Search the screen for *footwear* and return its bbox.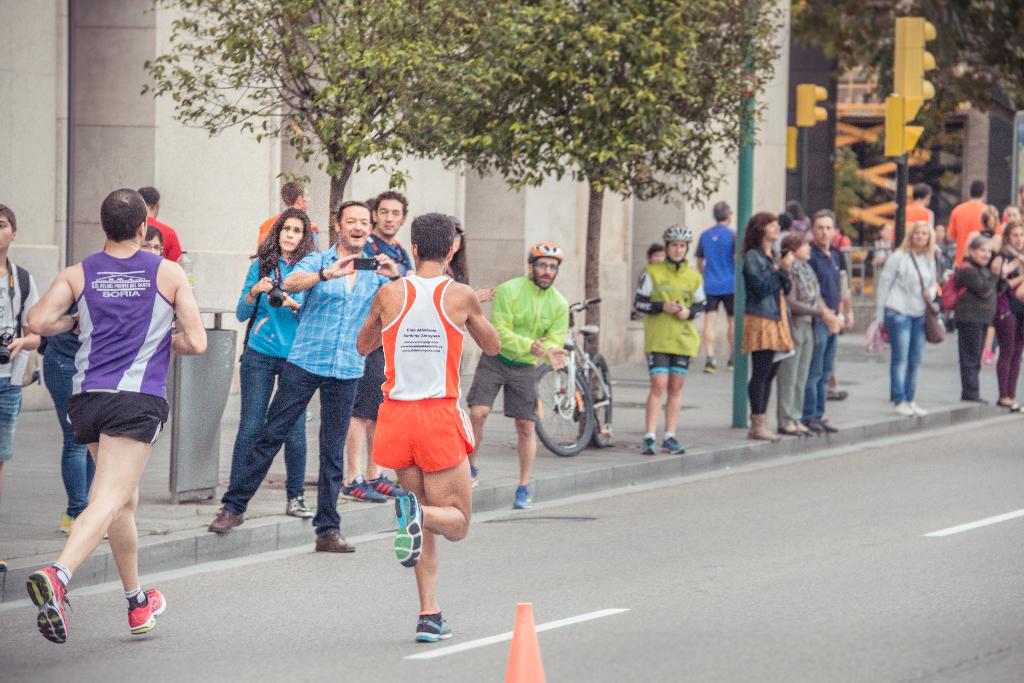
Found: pyautogui.locateOnScreen(468, 458, 479, 488).
